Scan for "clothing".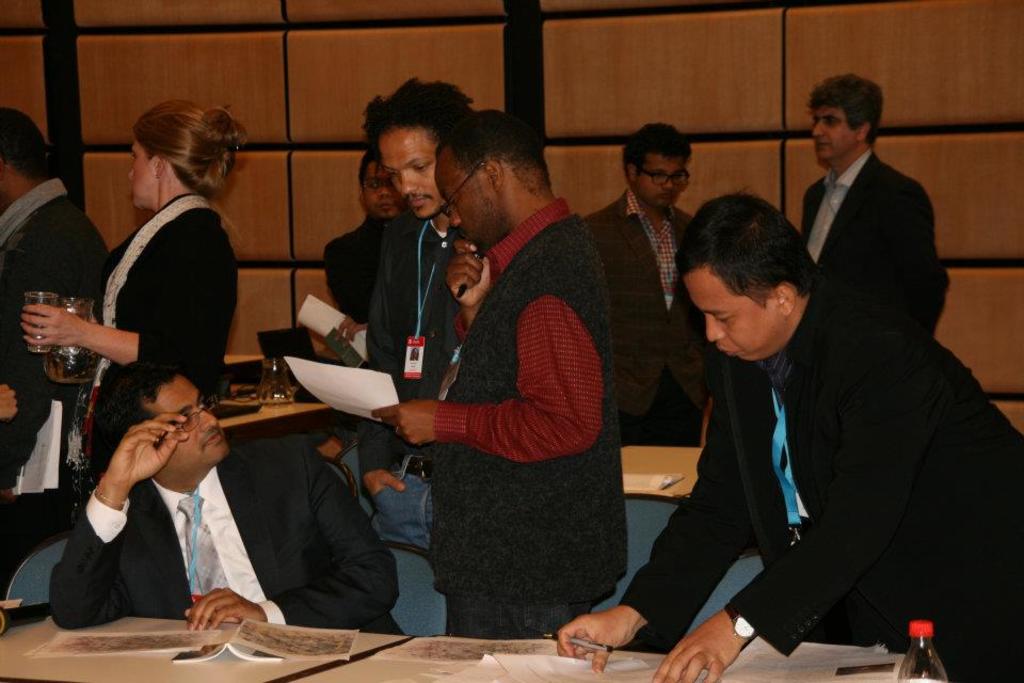
Scan result: bbox=[365, 204, 471, 617].
